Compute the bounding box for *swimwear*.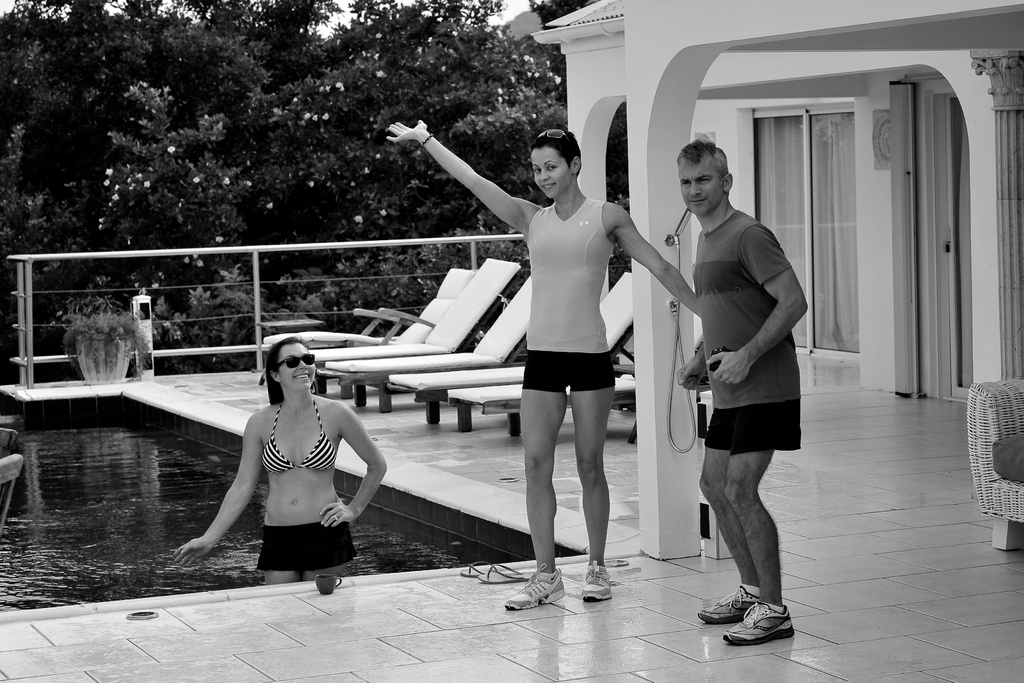
259 389 367 584.
